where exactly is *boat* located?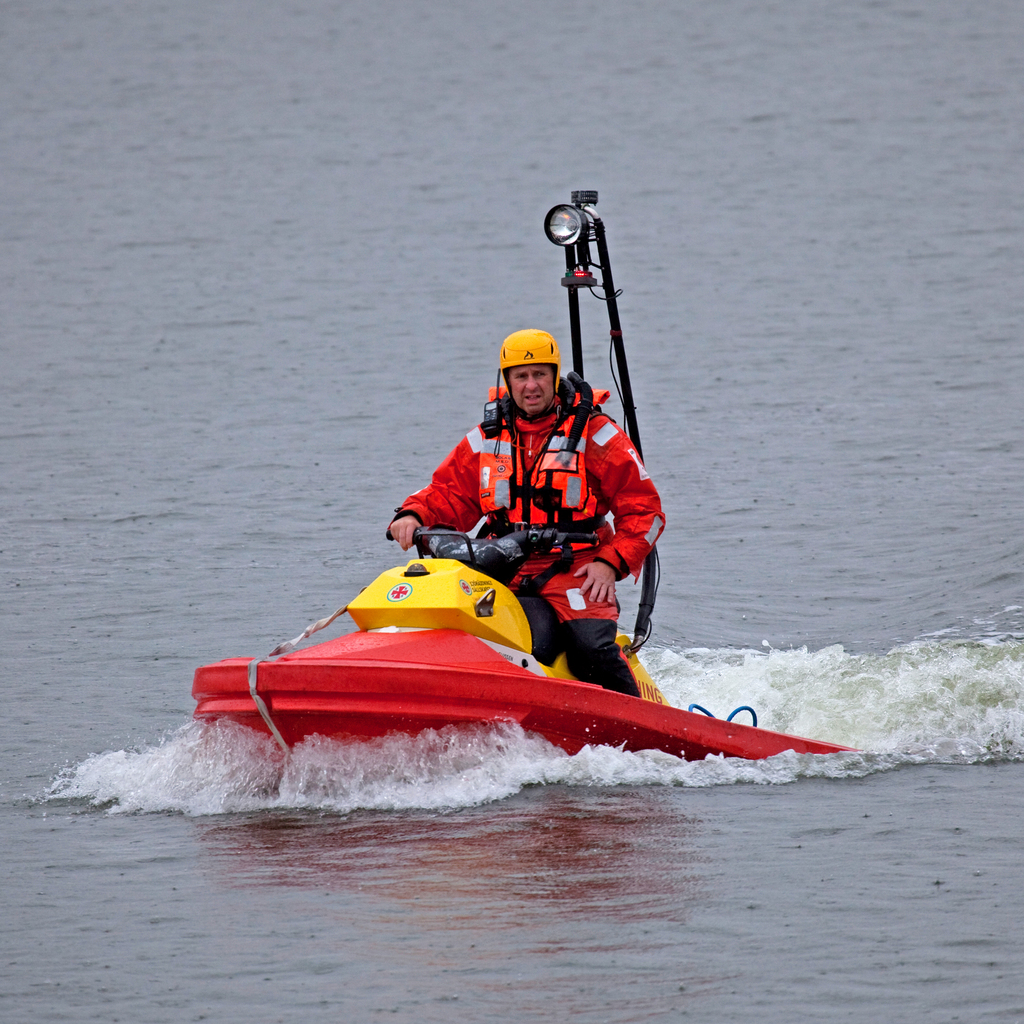
Its bounding box is detection(173, 474, 831, 777).
